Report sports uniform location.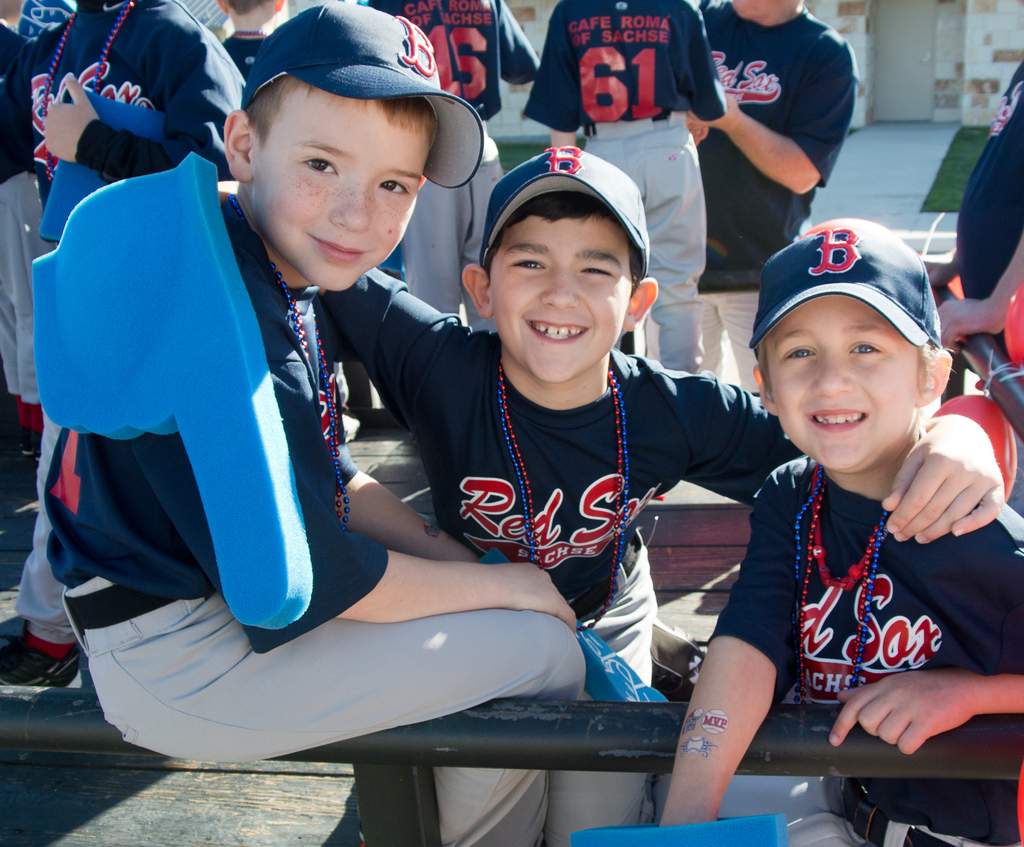
Report: bbox(956, 44, 1023, 362).
